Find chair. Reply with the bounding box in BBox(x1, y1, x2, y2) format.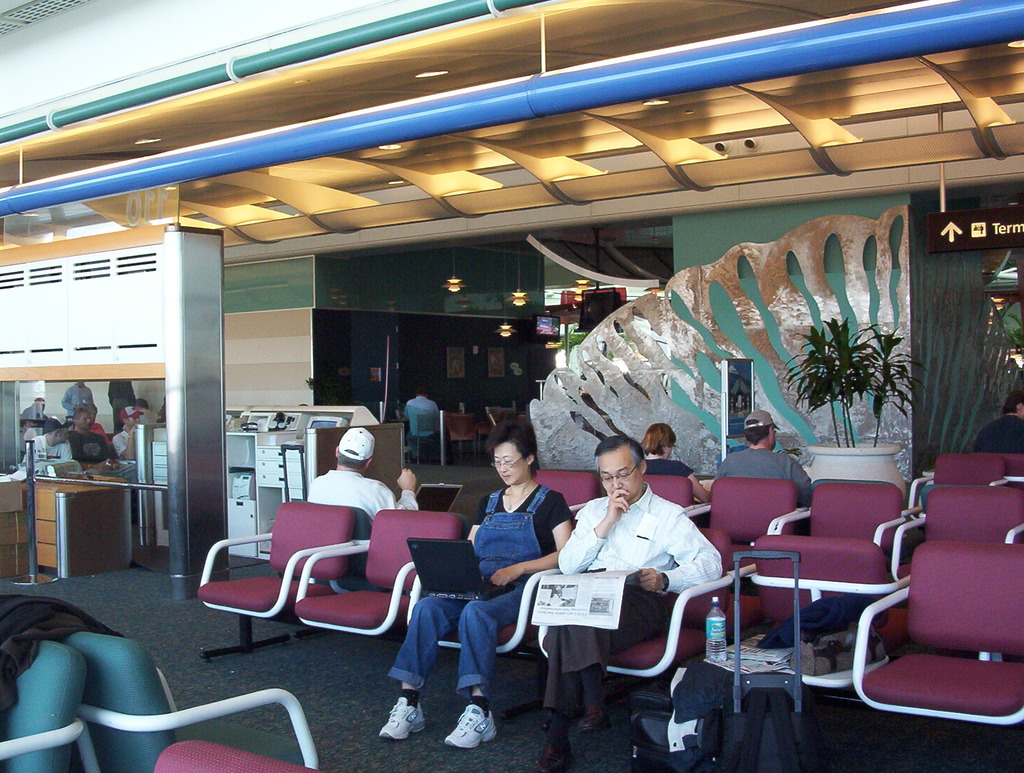
BBox(848, 536, 1023, 725).
